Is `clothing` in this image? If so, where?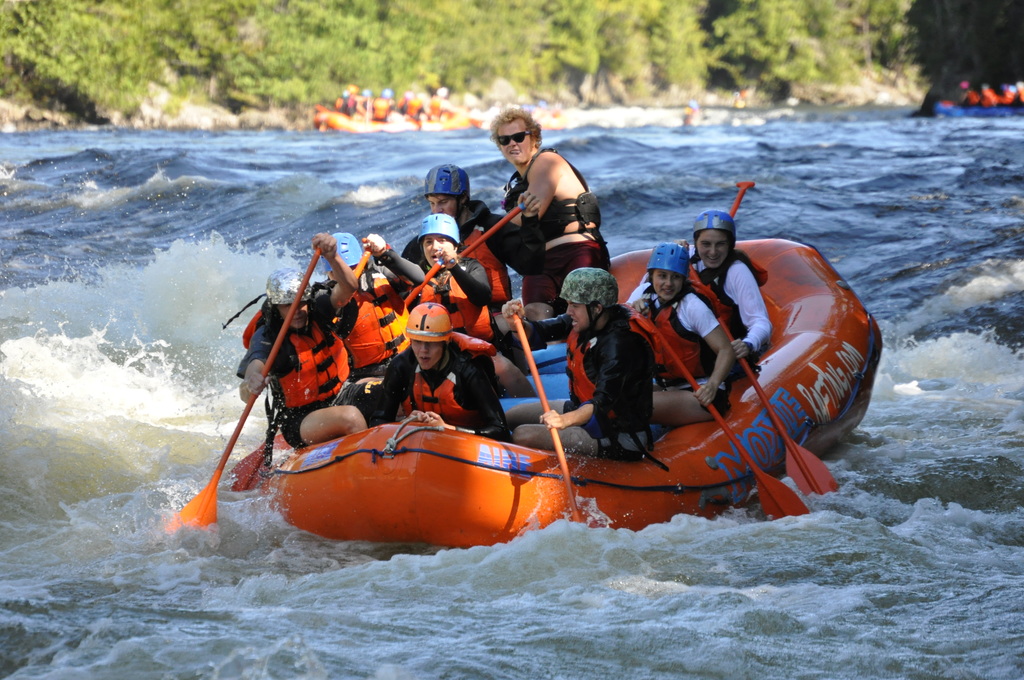
Yes, at box(527, 305, 681, 429).
